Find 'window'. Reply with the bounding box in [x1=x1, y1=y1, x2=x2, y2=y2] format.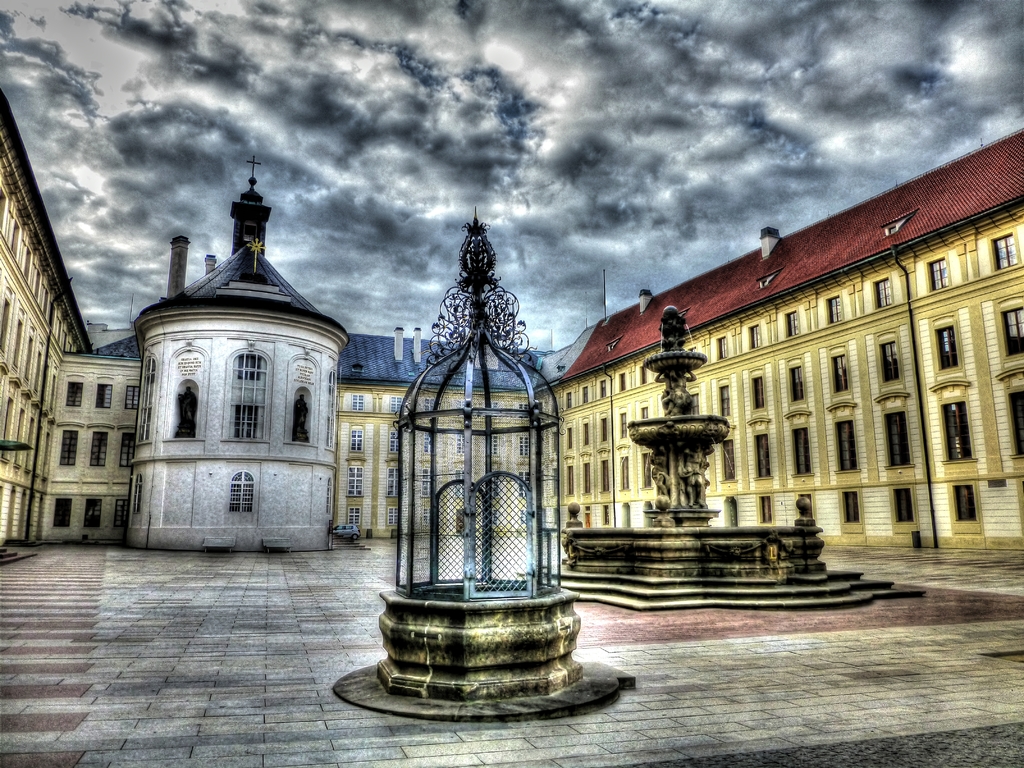
[x1=785, y1=308, x2=799, y2=335].
